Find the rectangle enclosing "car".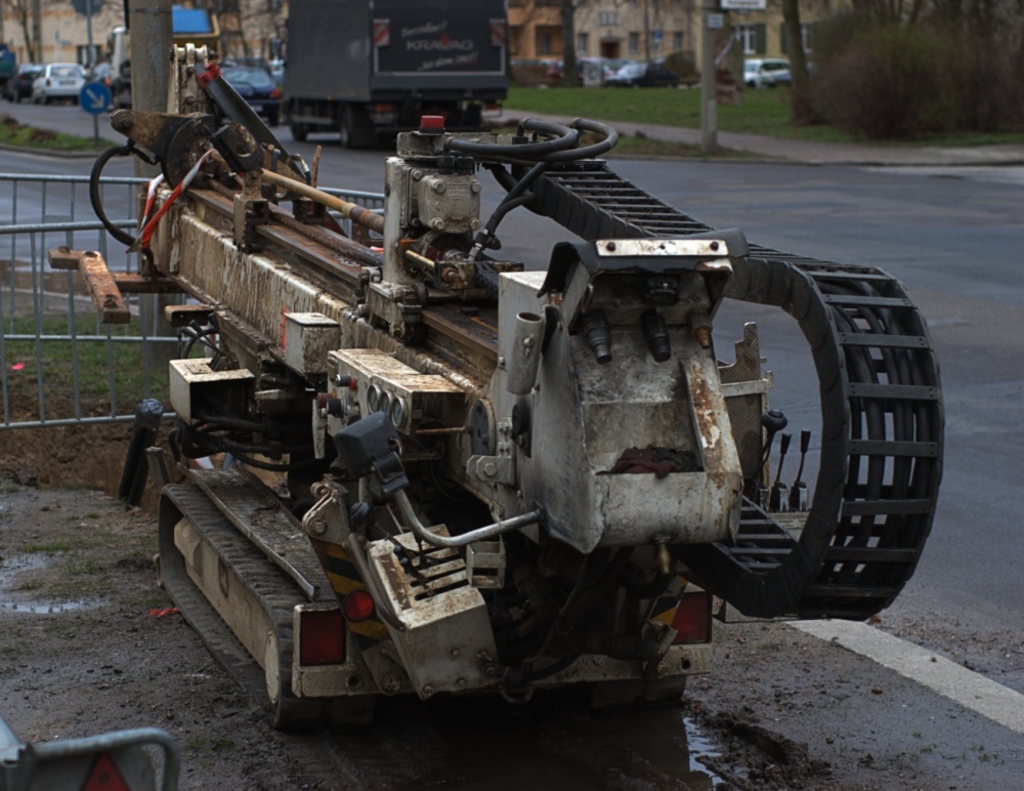
(212, 67, 279, 126).
